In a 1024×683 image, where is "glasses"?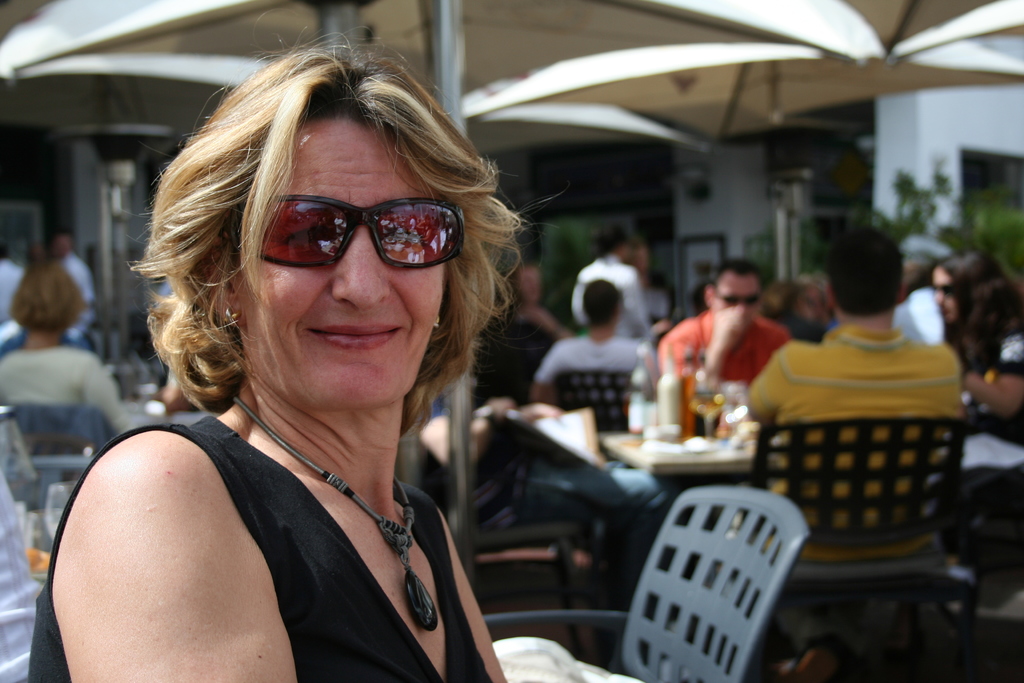
[220, 190, 468, 270].
